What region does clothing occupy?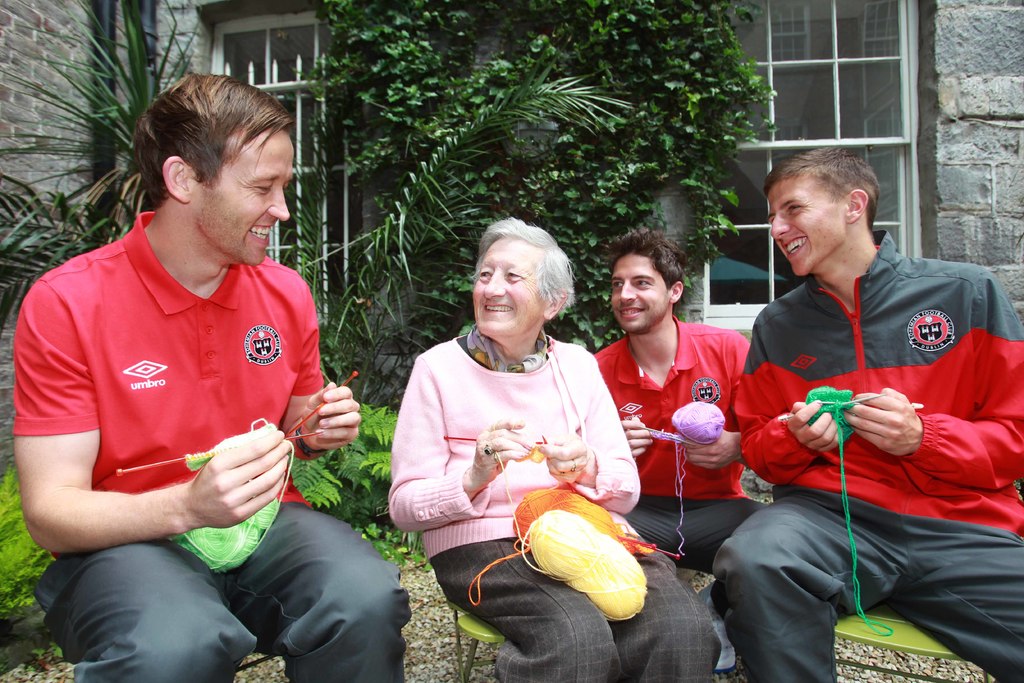
14/209/326/504.
